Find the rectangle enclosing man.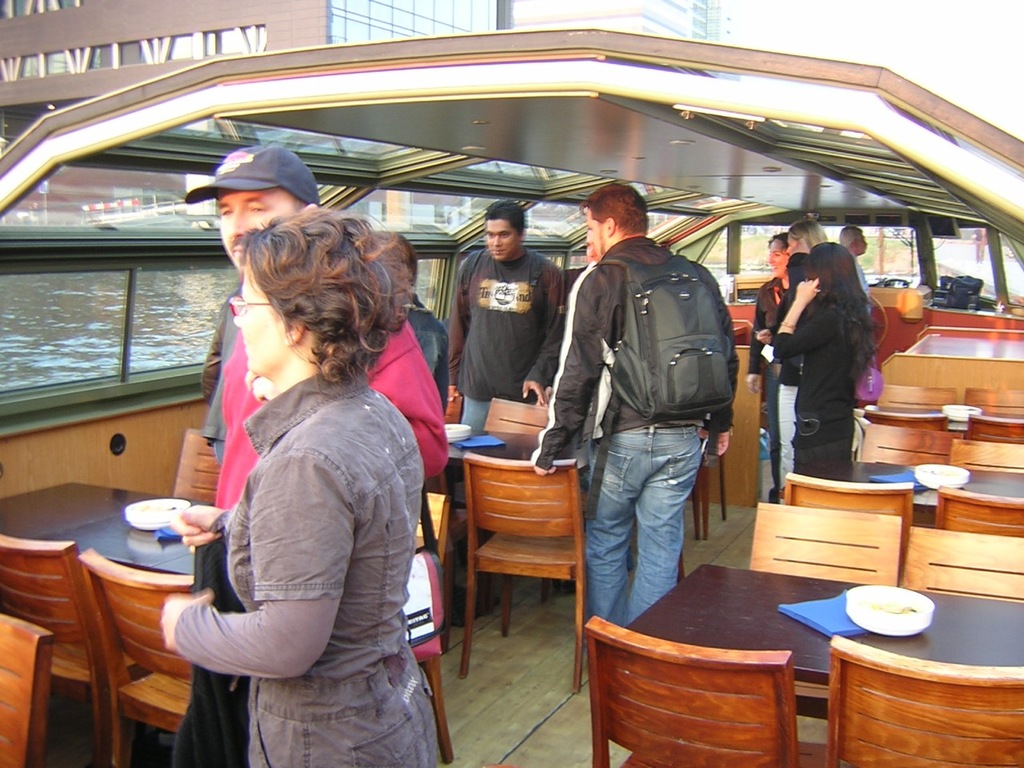
{"left": 442, "top": 200, "right": 566, "bottom": 442}.
